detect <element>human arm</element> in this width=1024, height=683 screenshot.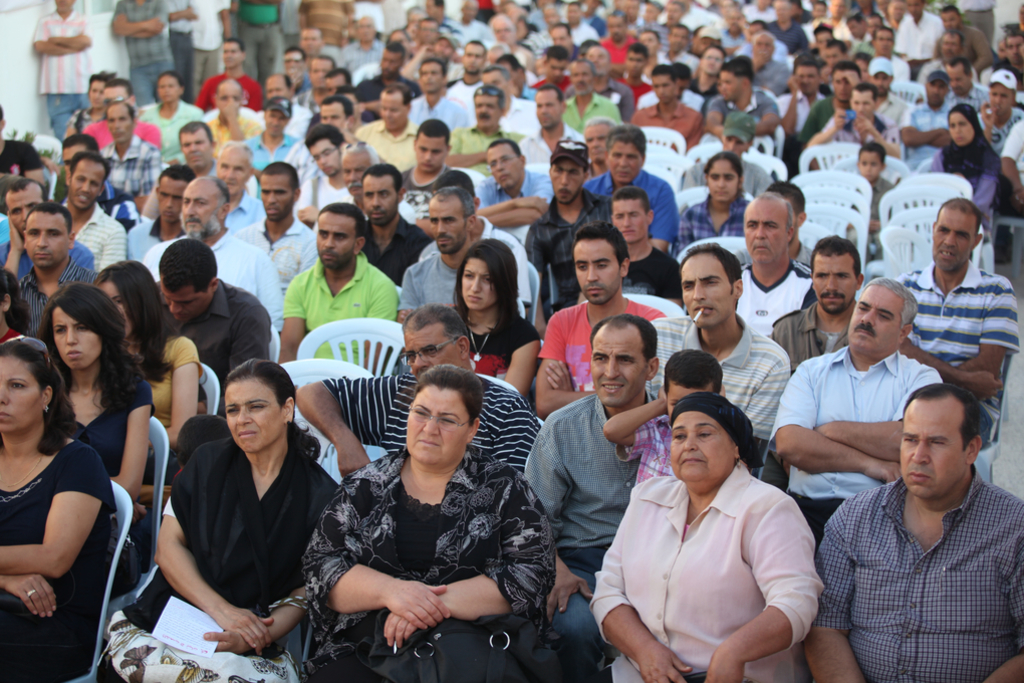
Detection: (x1=291, y1=372, x2=392, y2=485).
